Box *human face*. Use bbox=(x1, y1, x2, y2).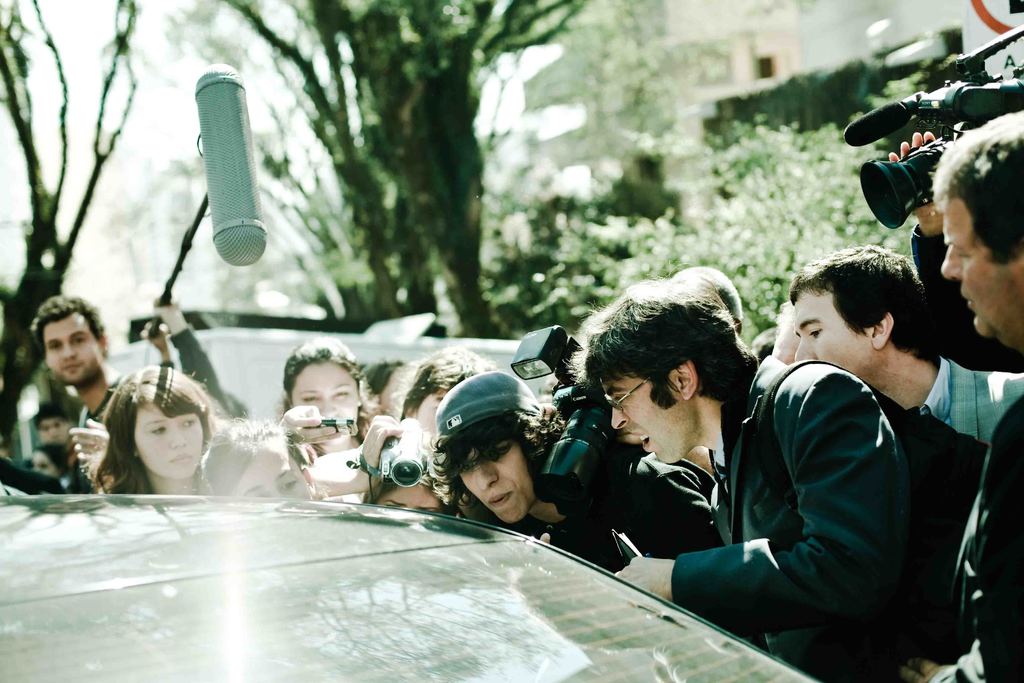
bbox=(378, 484, 438, 514).
